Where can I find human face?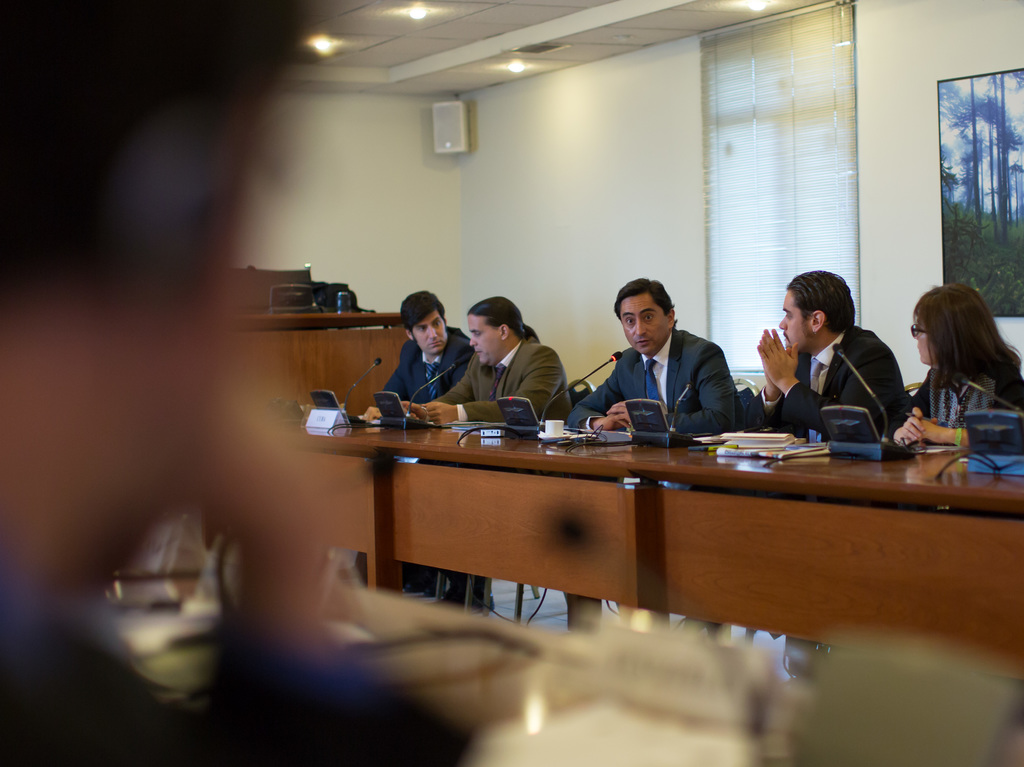
You can find it at 915, 321, 928, 362.
